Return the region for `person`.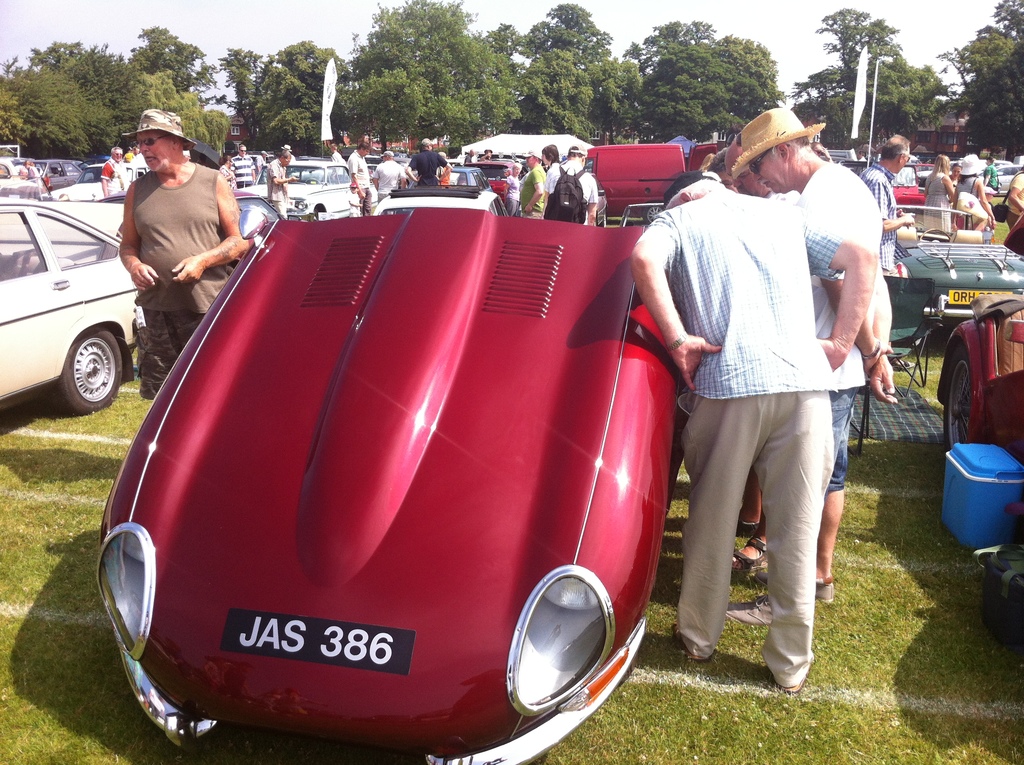
select_region(403, 137, 449, 188).
